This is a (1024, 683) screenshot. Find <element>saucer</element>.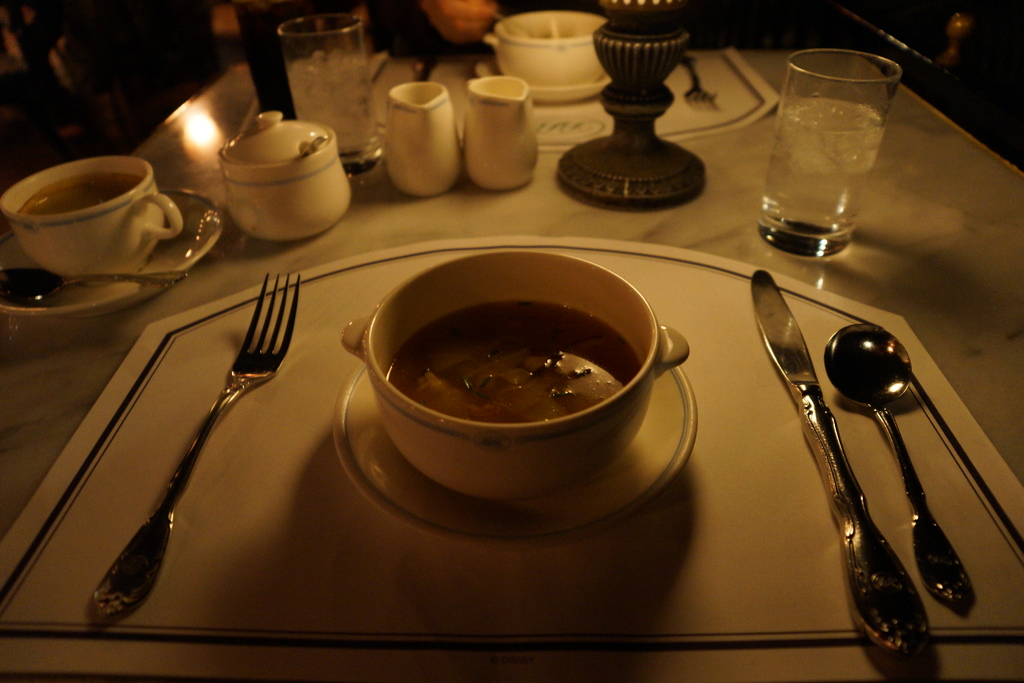
Bounding box: <box>476,51,613,103</box>.
